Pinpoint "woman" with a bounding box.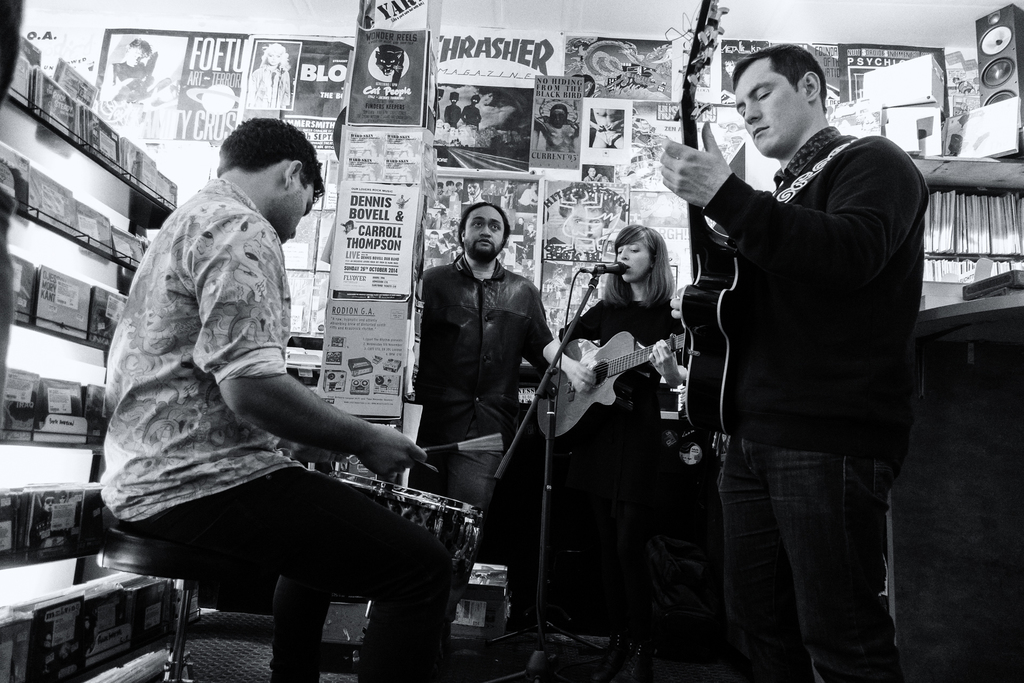
541,217,682,605.
